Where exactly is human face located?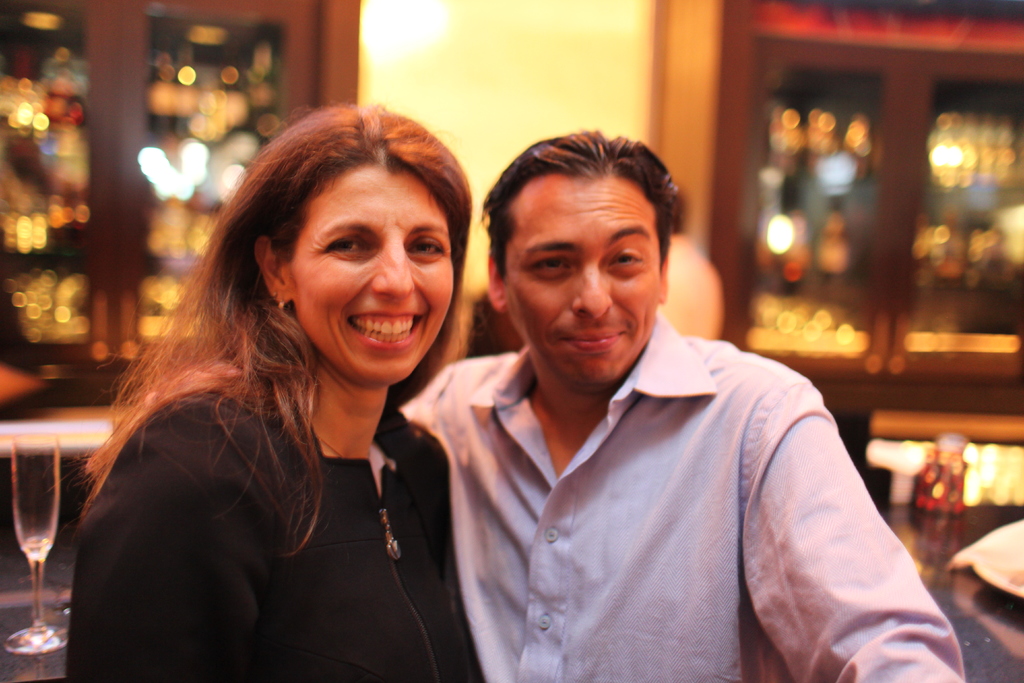
Its bounding box is select_region(291, 165, 451, 388).
